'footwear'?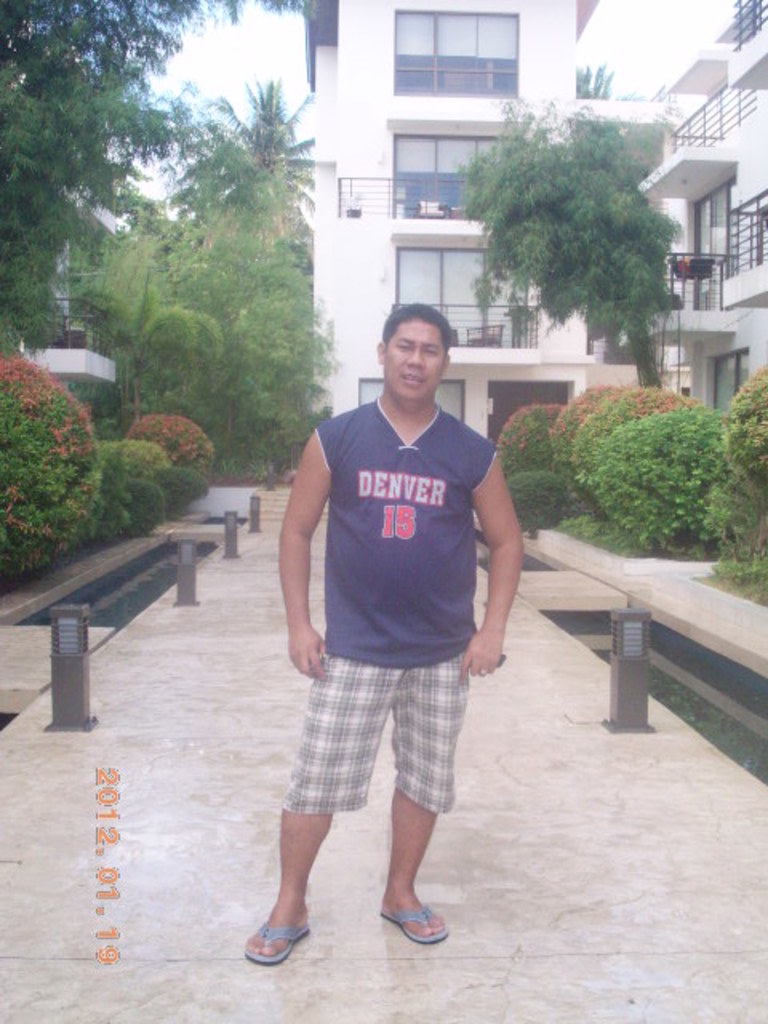
<bbox>376, 901, 450, 942</bbox>
